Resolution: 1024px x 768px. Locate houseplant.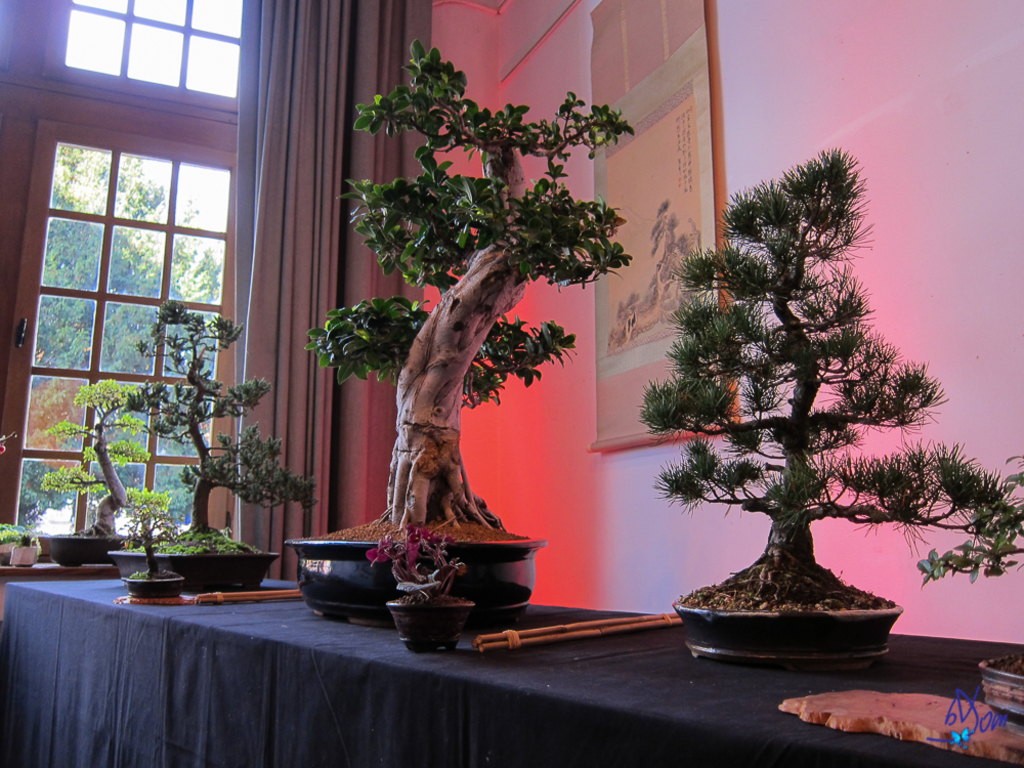
select_region(281, 32, 638, 624).
